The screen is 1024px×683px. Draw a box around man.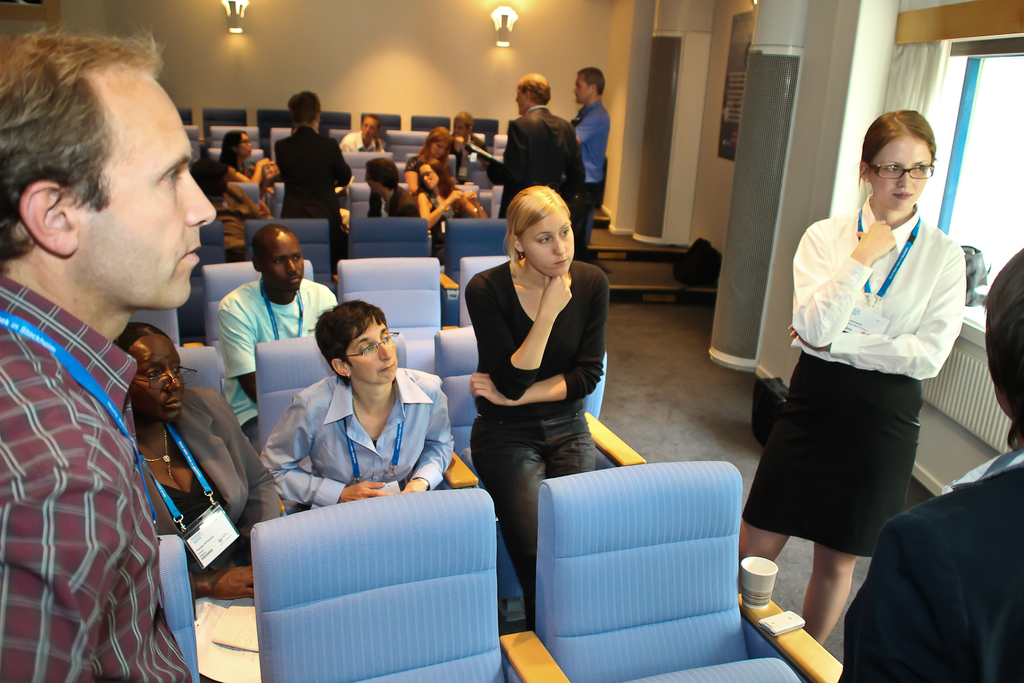
478/73/590/219.
